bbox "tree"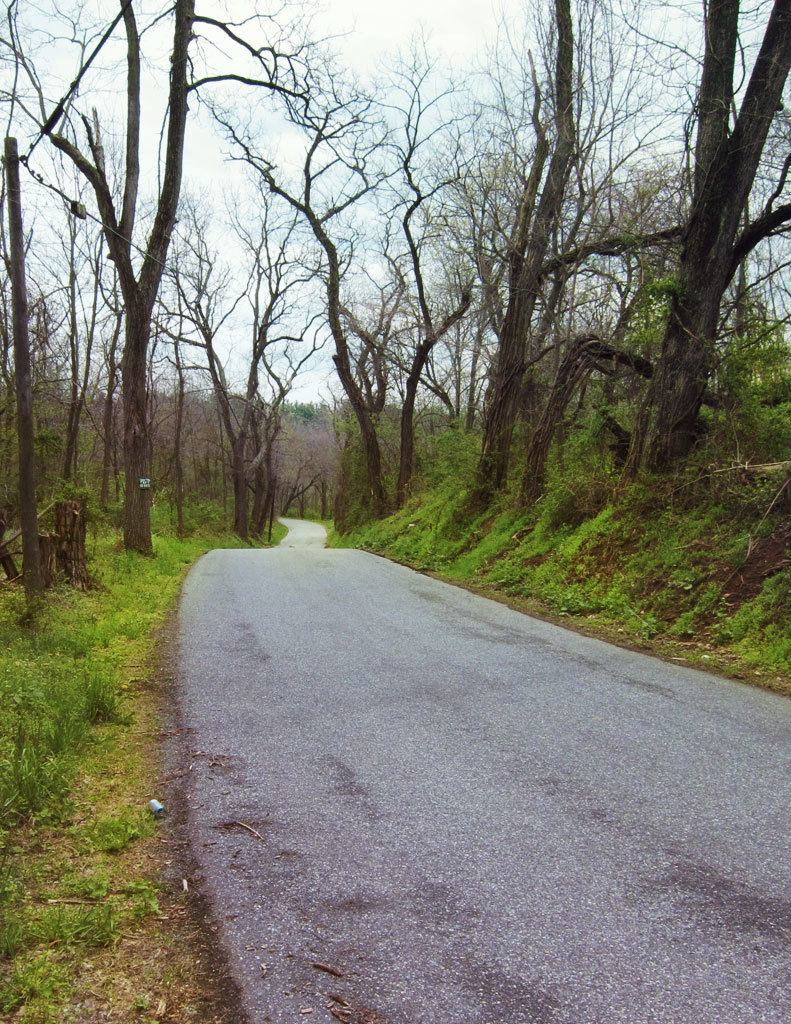
locate(0, 100, 75, 581)
